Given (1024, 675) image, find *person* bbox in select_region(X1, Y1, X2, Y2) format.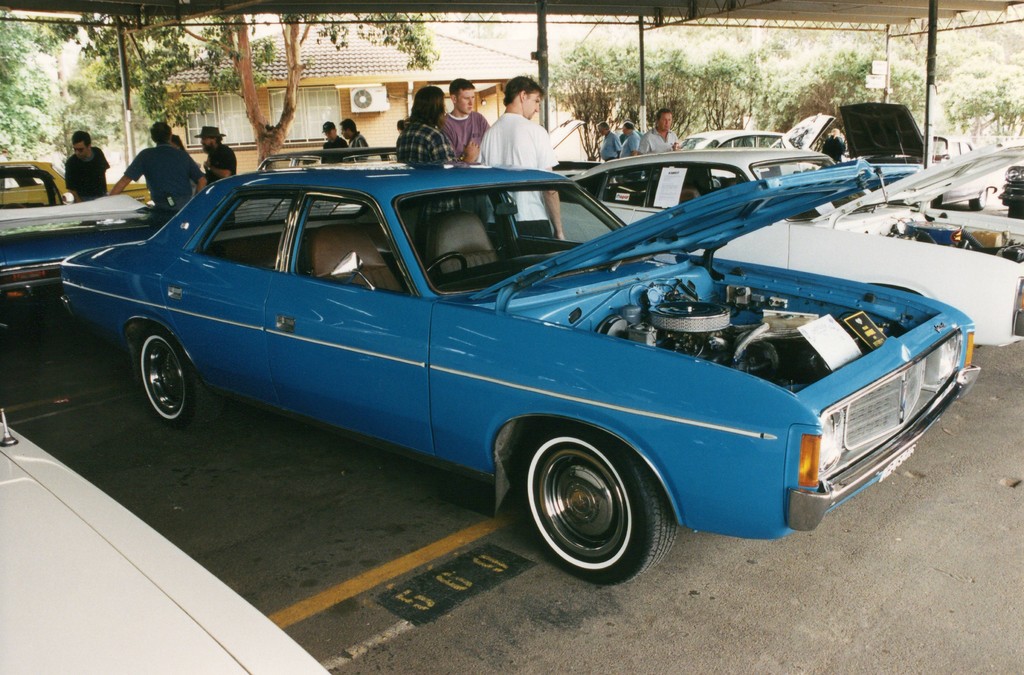
select_region(620, 120, 643, 157).
